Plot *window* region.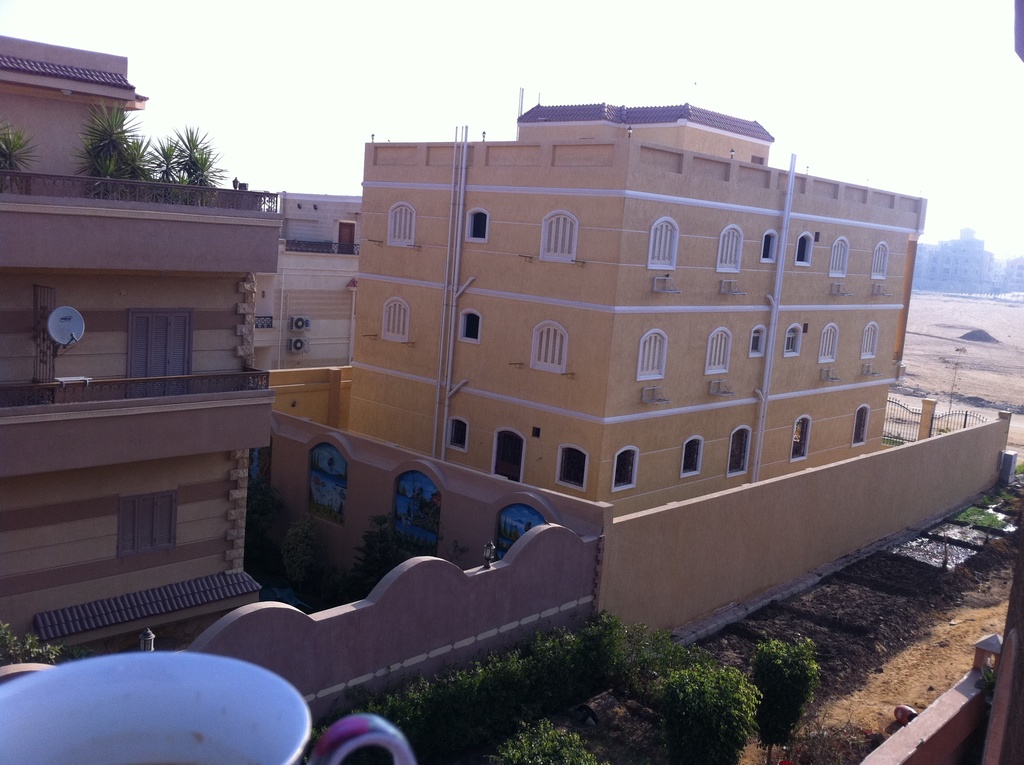
Plotted at Rect(856, 406, 867, 445).
